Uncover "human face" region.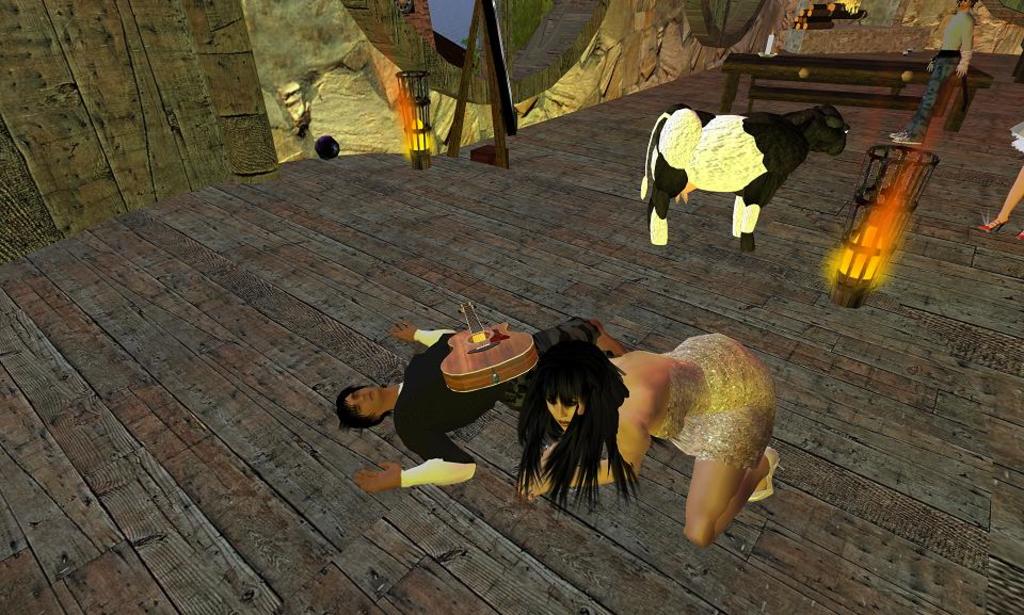
Uncovered: <bbox>956, 0, 975, 9</bbox>.
